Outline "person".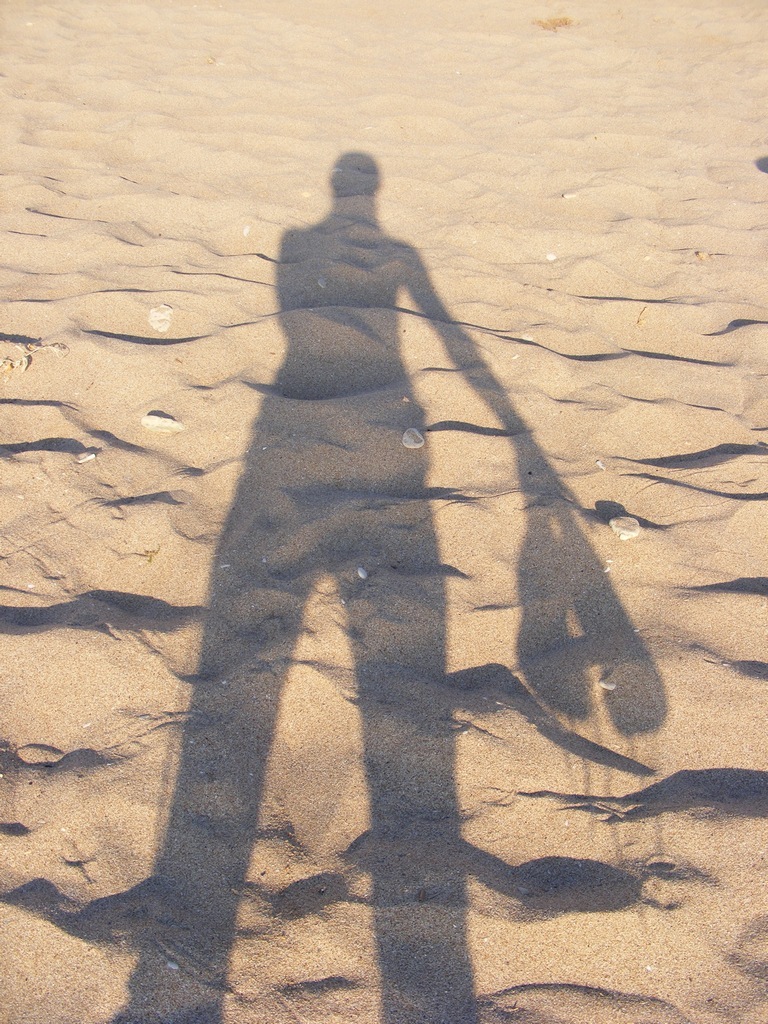
Outline: (96, 146, 589, 1022).
